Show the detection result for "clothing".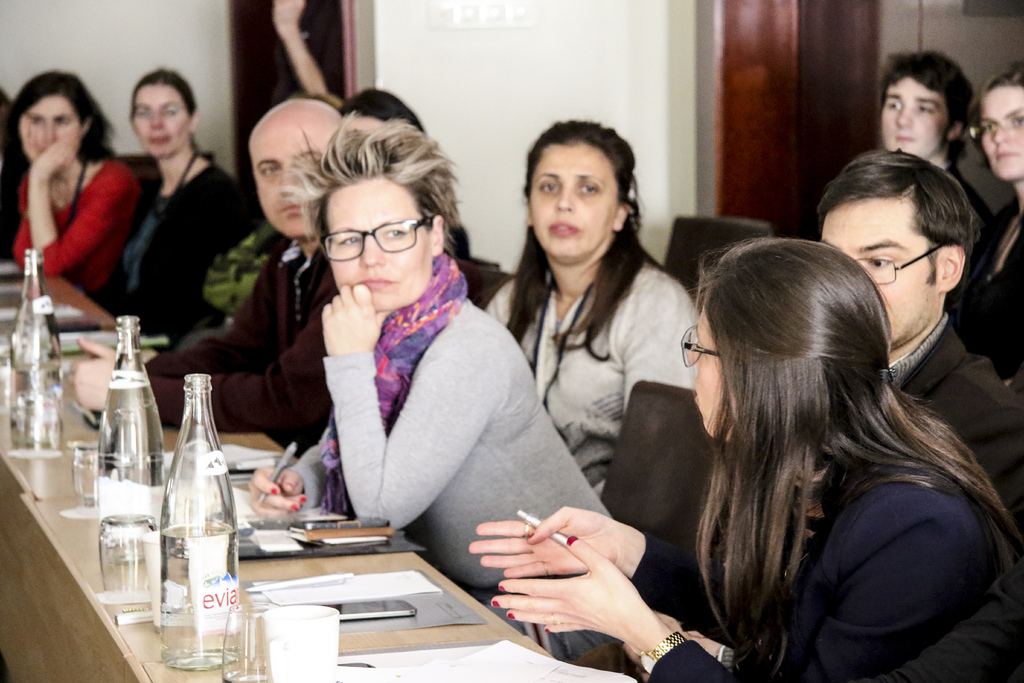
(left=483, top=252, right=700, bottom=502).
